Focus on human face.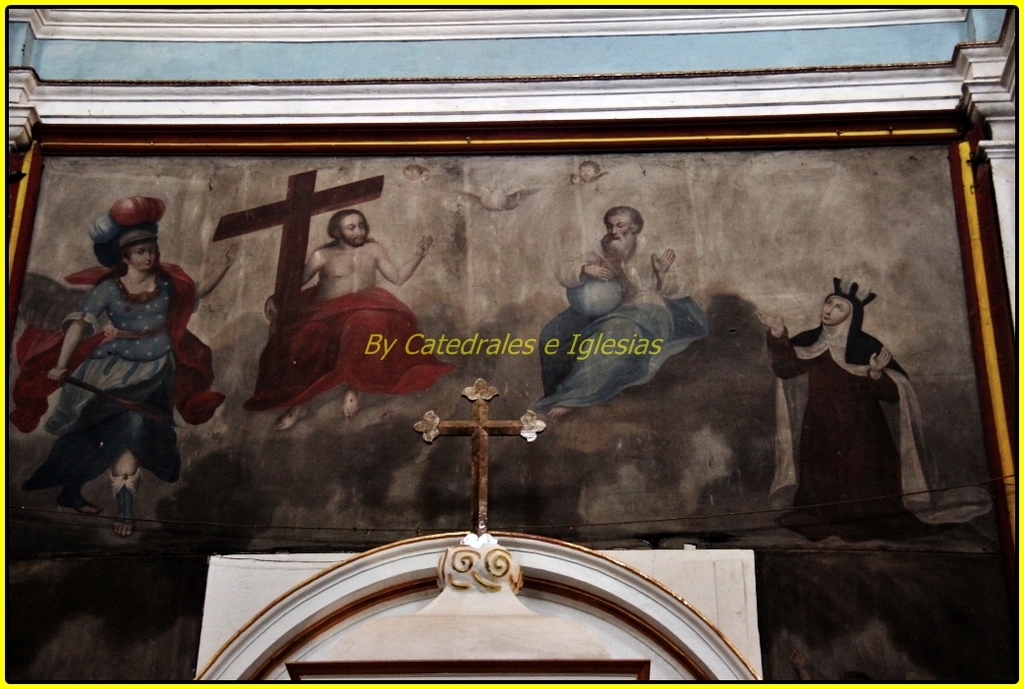
Focused at (338,211,368,238).
